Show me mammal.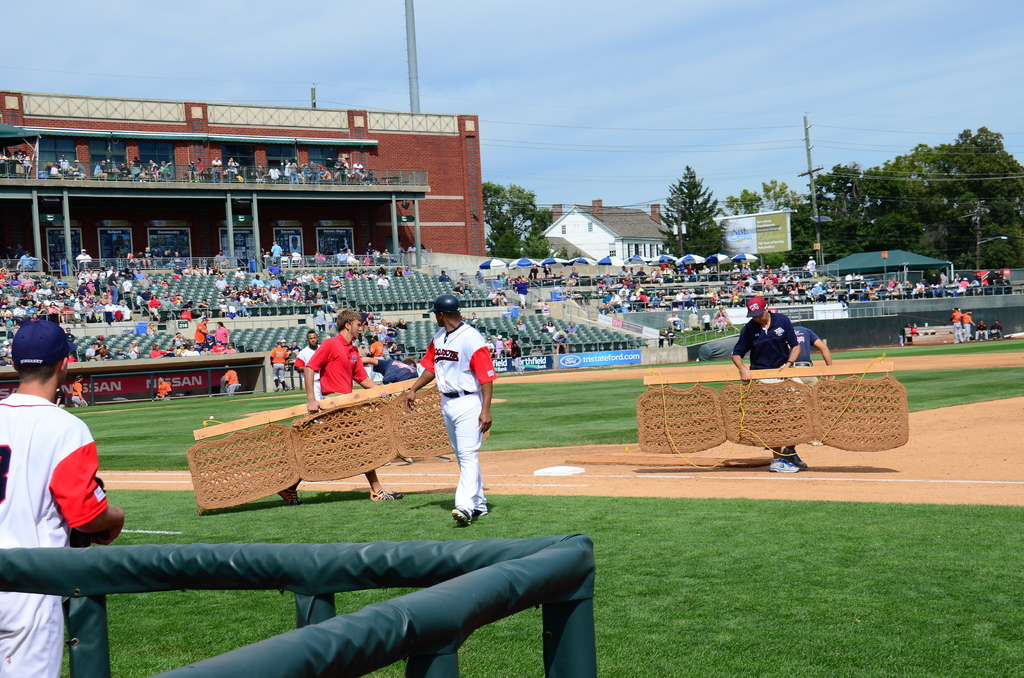
mammal is here: [161, 278, 169, 289].
